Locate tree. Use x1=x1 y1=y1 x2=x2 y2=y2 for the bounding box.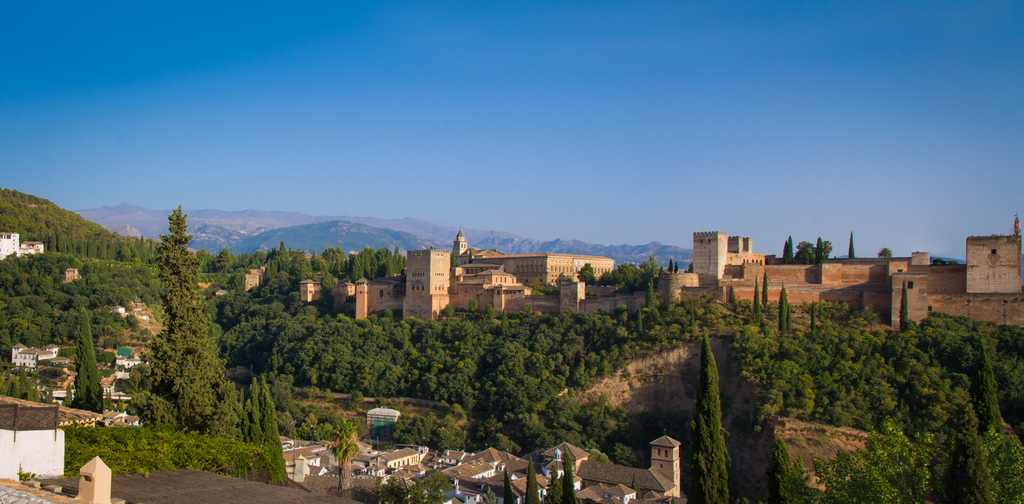
x1=847 y1=234 x2=858 y2=263.
